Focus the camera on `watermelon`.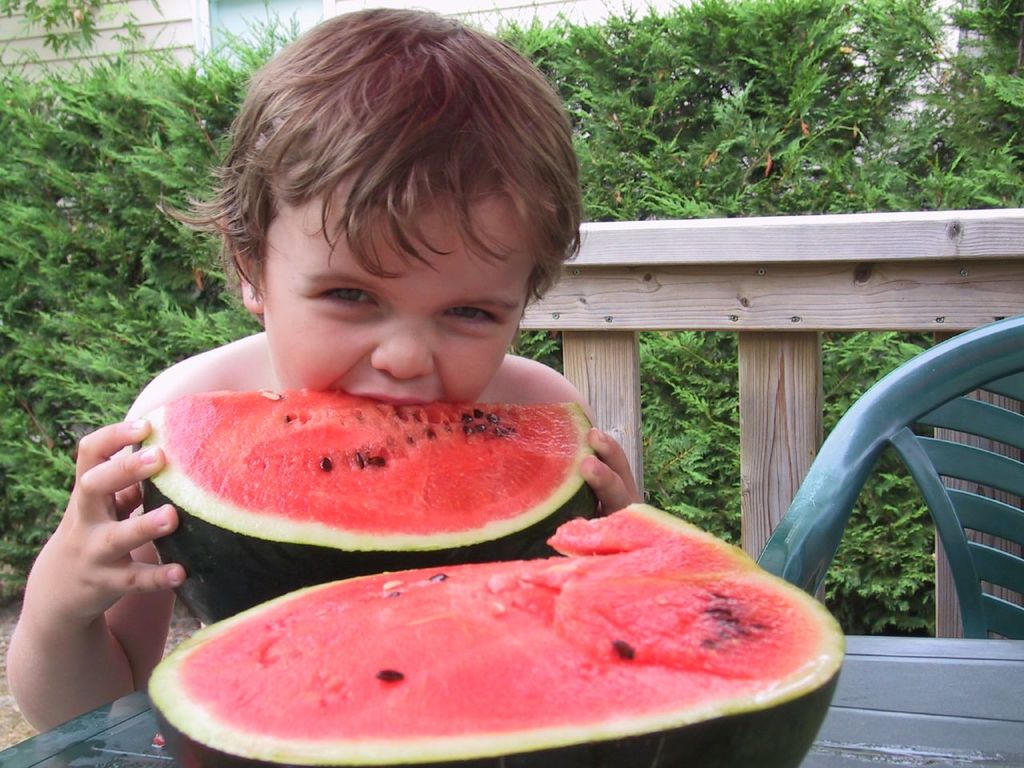
Focus region: bbox(143, 498, 847, 767).
